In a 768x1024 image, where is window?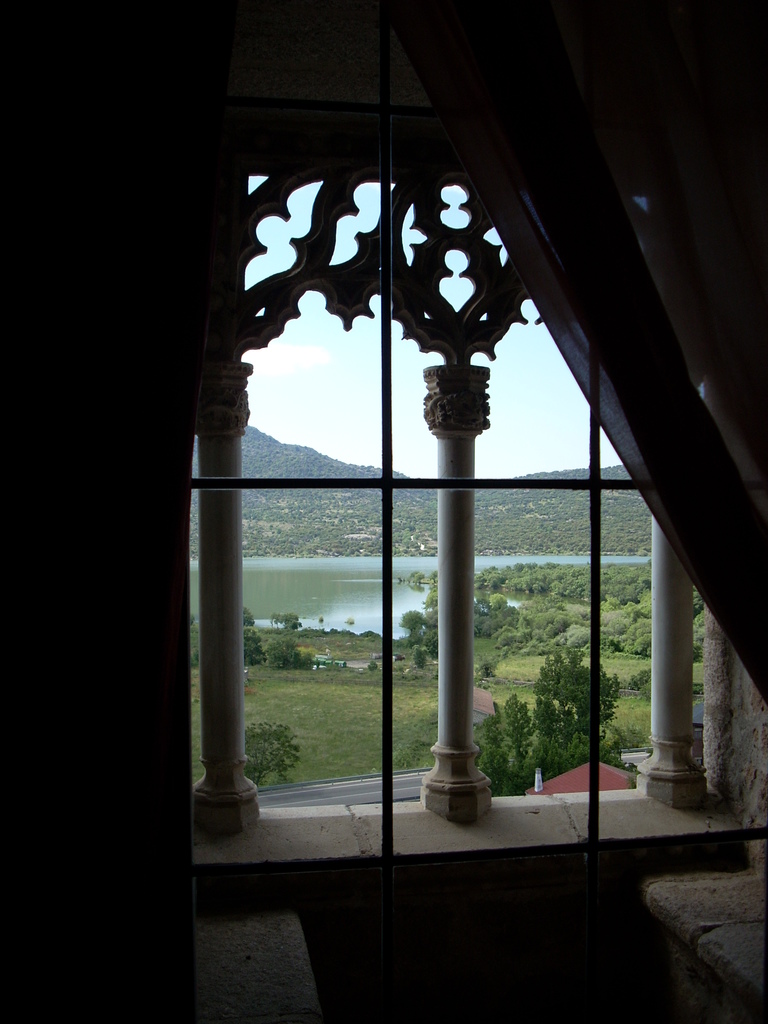
Rect(132, 96, 724, 876).
